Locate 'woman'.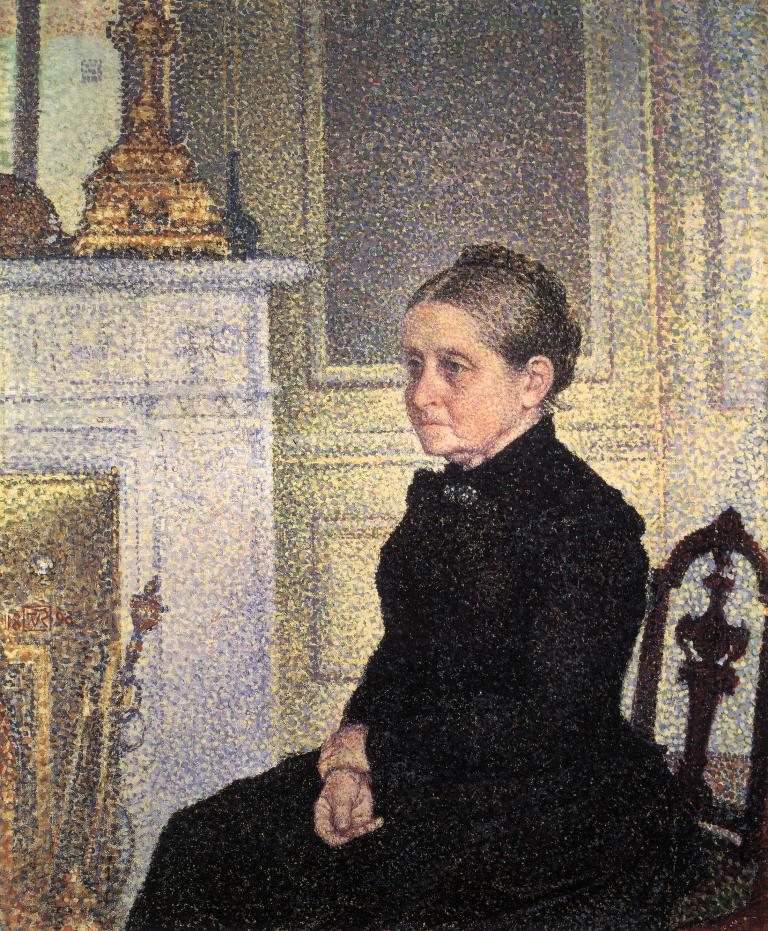
Bounding box: locate(115, 234, 714, 929).
